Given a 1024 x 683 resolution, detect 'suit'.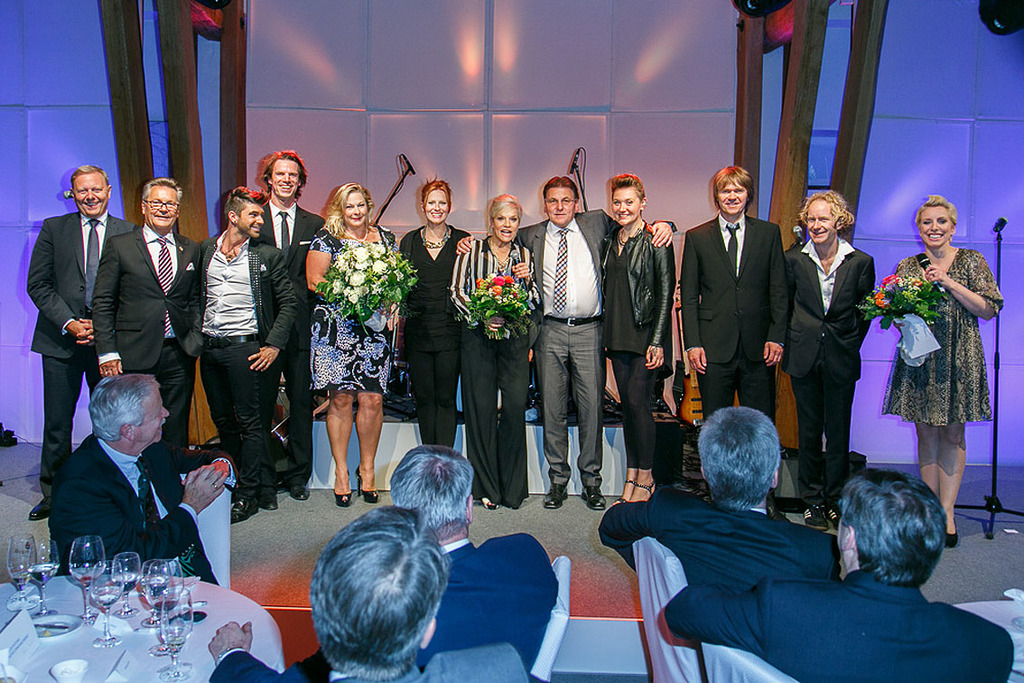
BBox(781, 239, 877, 504).
